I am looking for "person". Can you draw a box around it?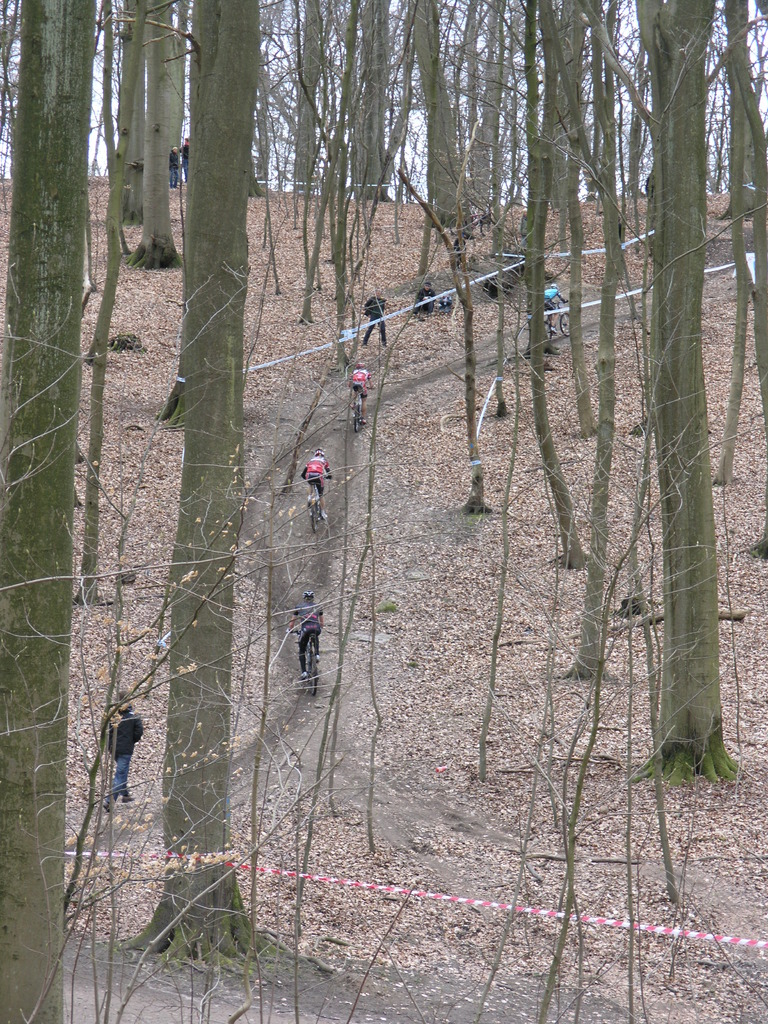
Sure, the bounding box is locate(183, 136, 190, 171).
